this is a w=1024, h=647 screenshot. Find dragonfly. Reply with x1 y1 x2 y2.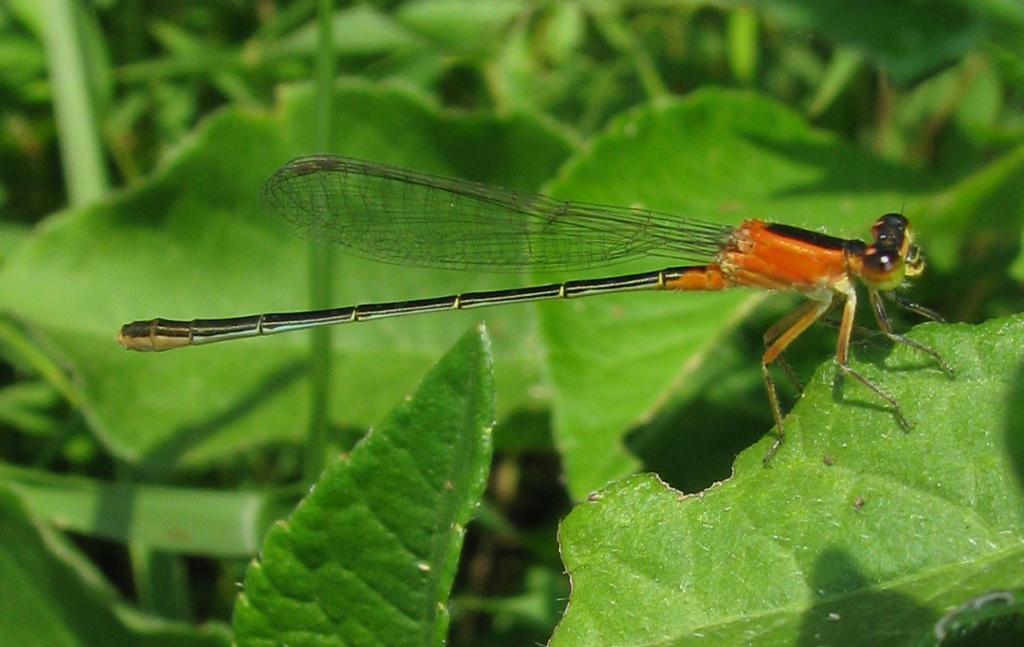
111 153 957 471.
